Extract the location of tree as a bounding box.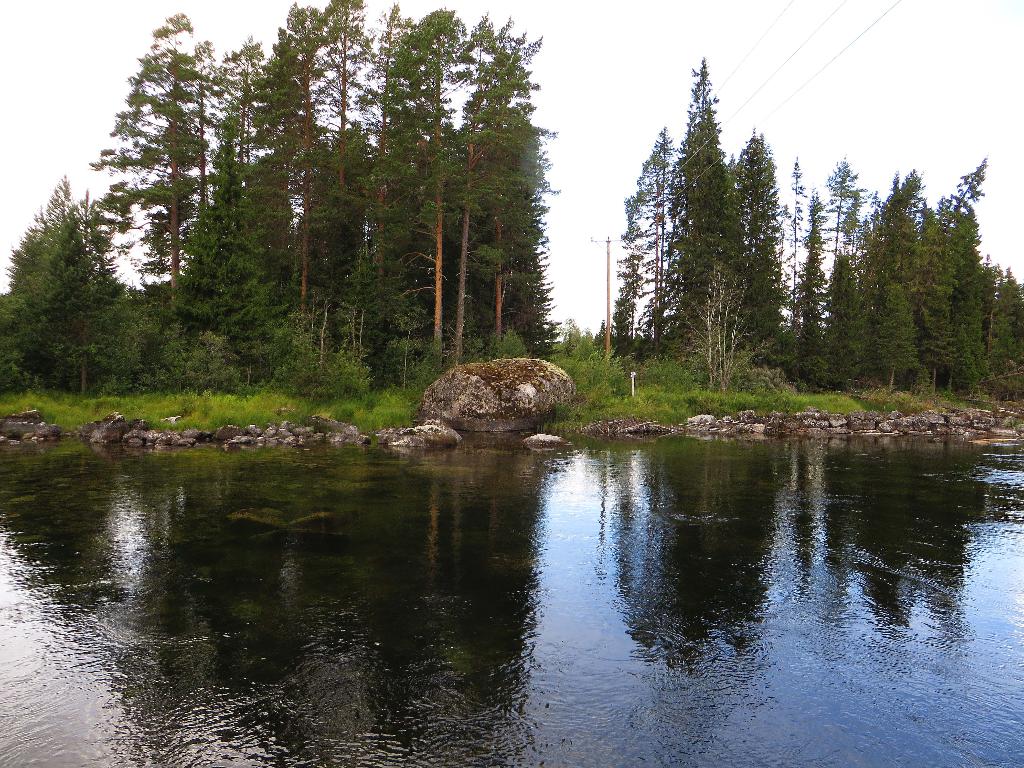
<box>817,158,864,358</box>.
